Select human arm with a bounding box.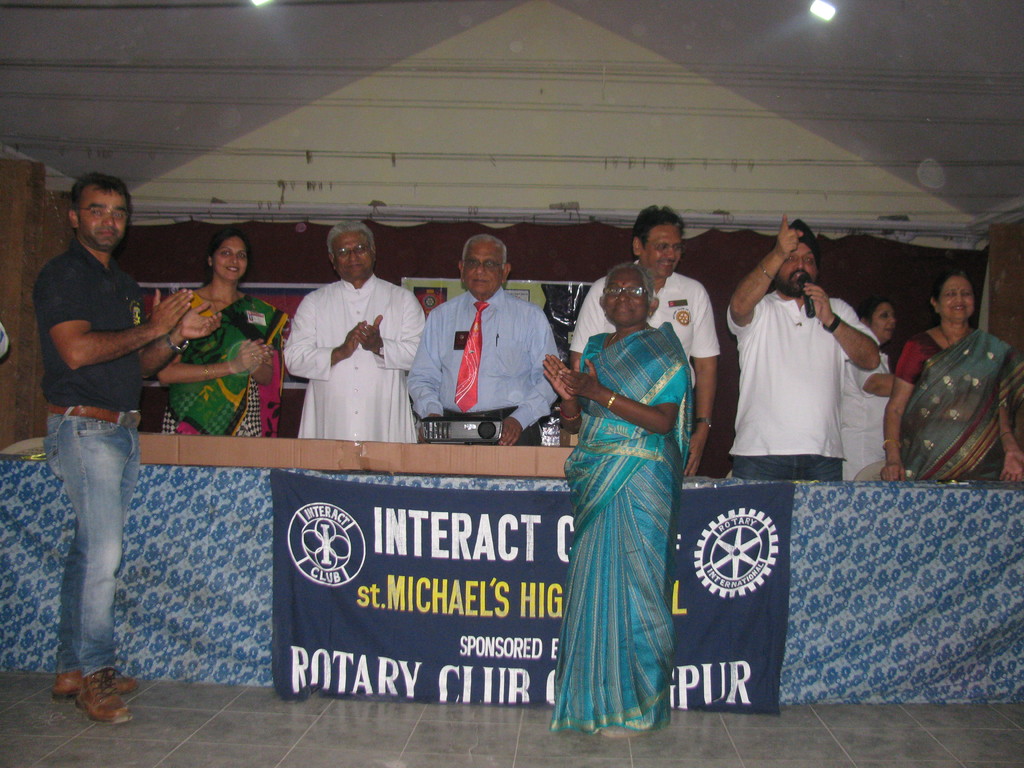
406:309:451:422.
